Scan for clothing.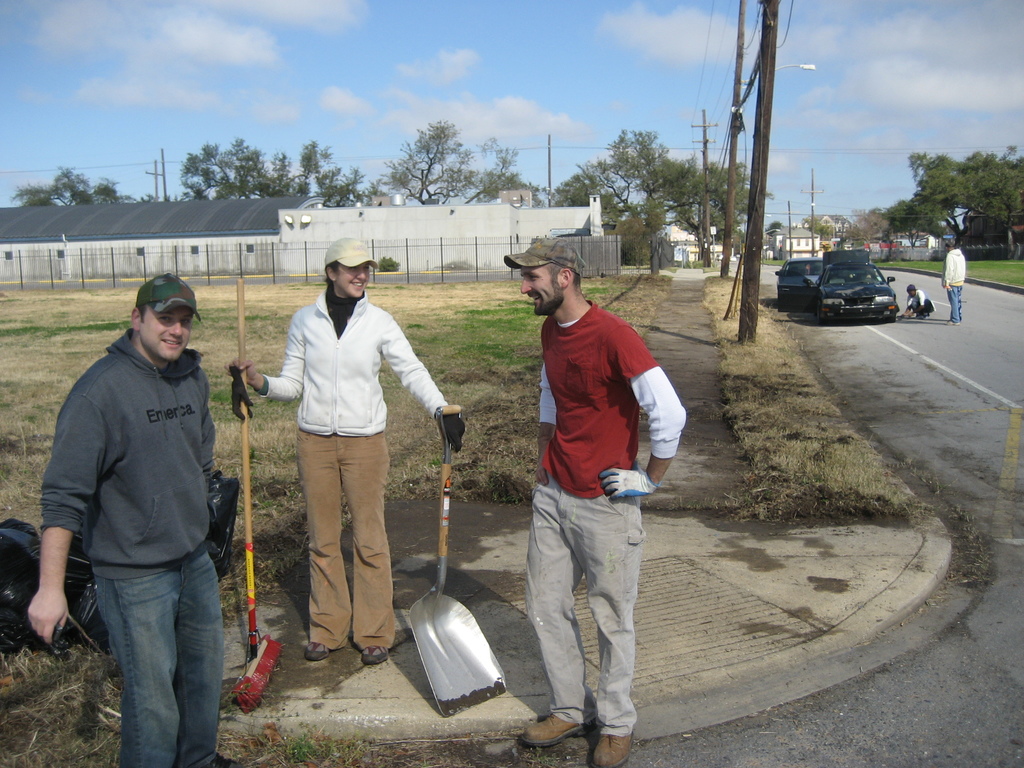
Scan result: 511, 236, 664, 718.
